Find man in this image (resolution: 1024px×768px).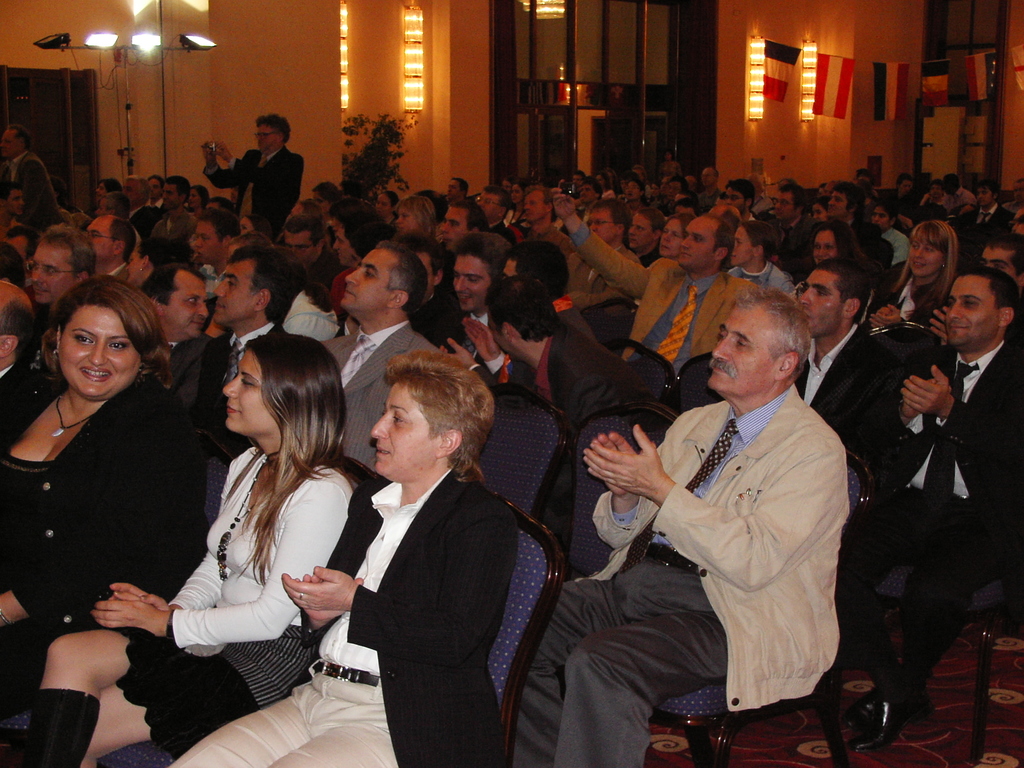
(169,248,294,431).
